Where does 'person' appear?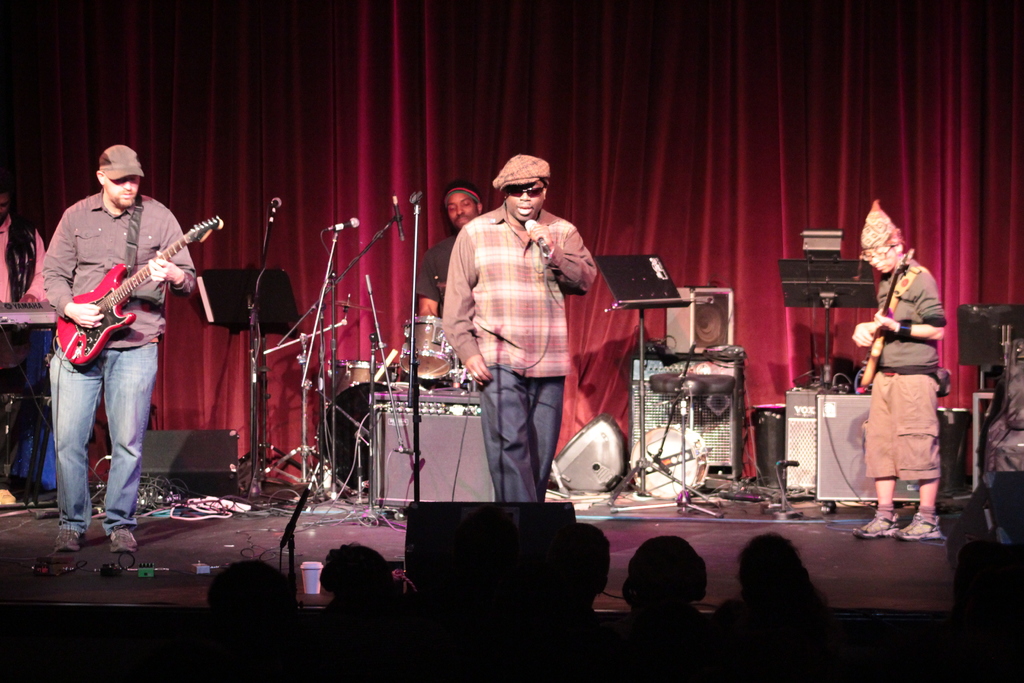
Appears at 443 156 602 506.
